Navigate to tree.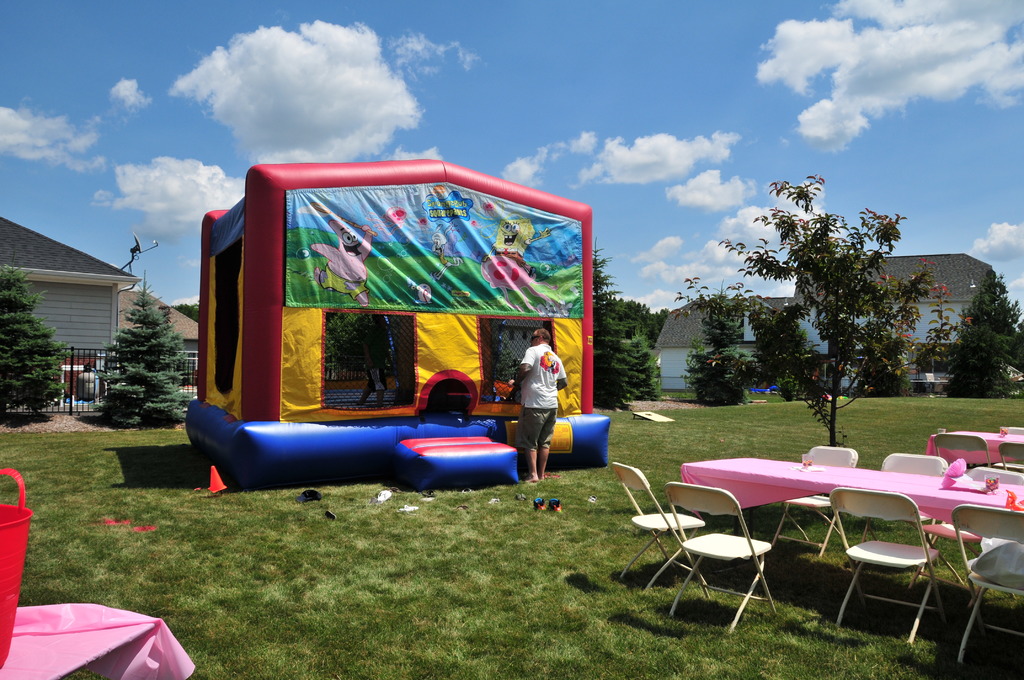
Navigation target: [left=95, top=298, right=195, bottom=436].
